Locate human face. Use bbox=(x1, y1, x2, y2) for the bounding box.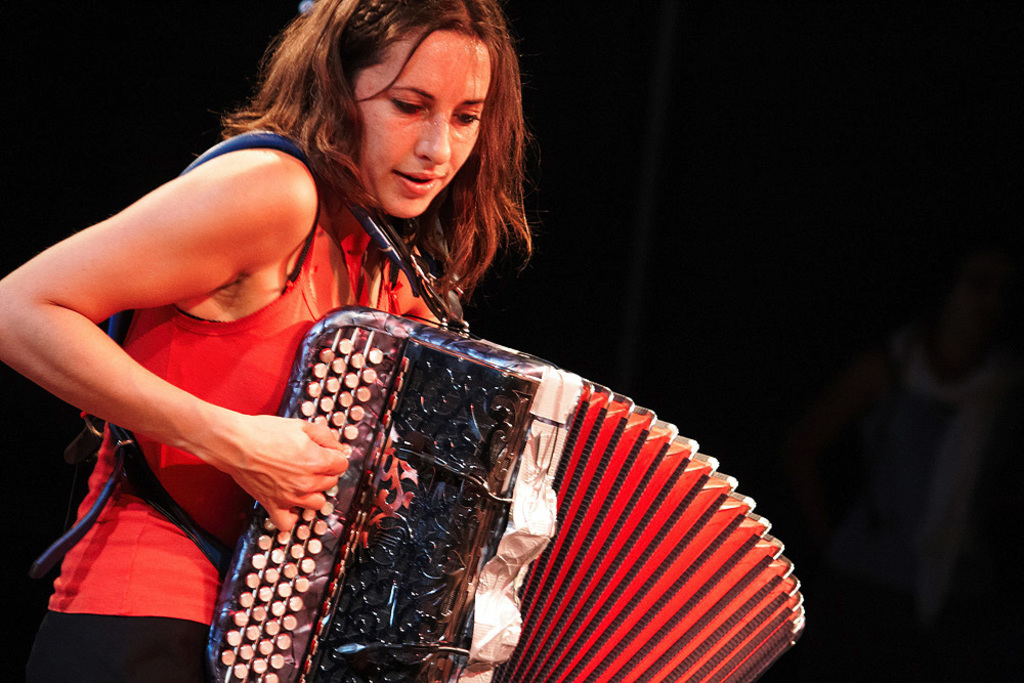
bbox=(351, 26, 488, 216).
